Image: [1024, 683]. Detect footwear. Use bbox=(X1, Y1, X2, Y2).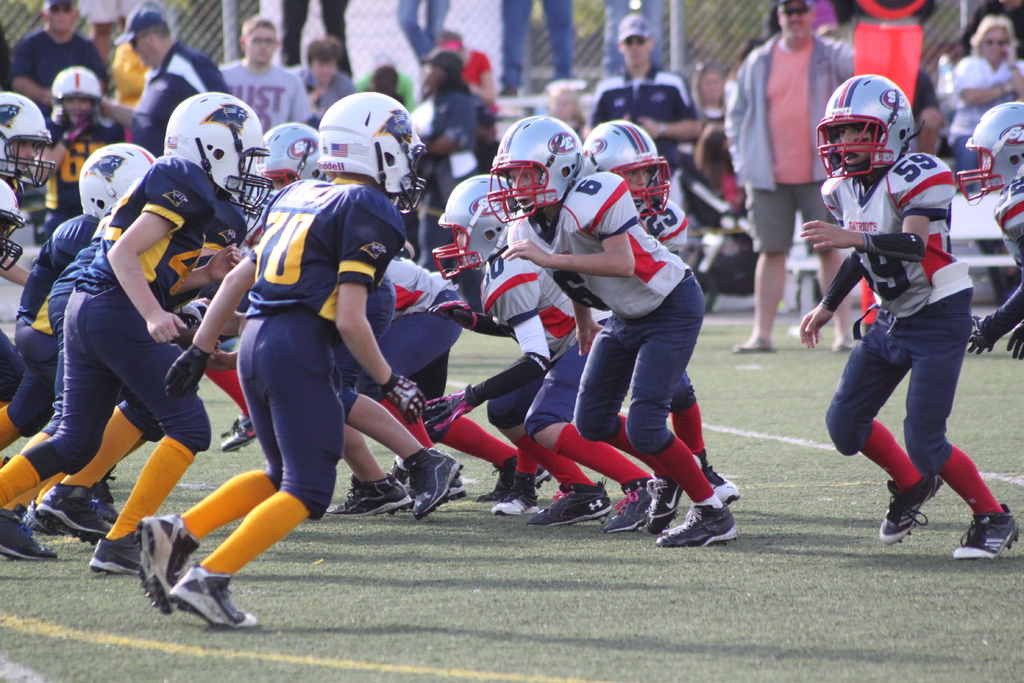
bbox=(34, 480, 119, 545).
